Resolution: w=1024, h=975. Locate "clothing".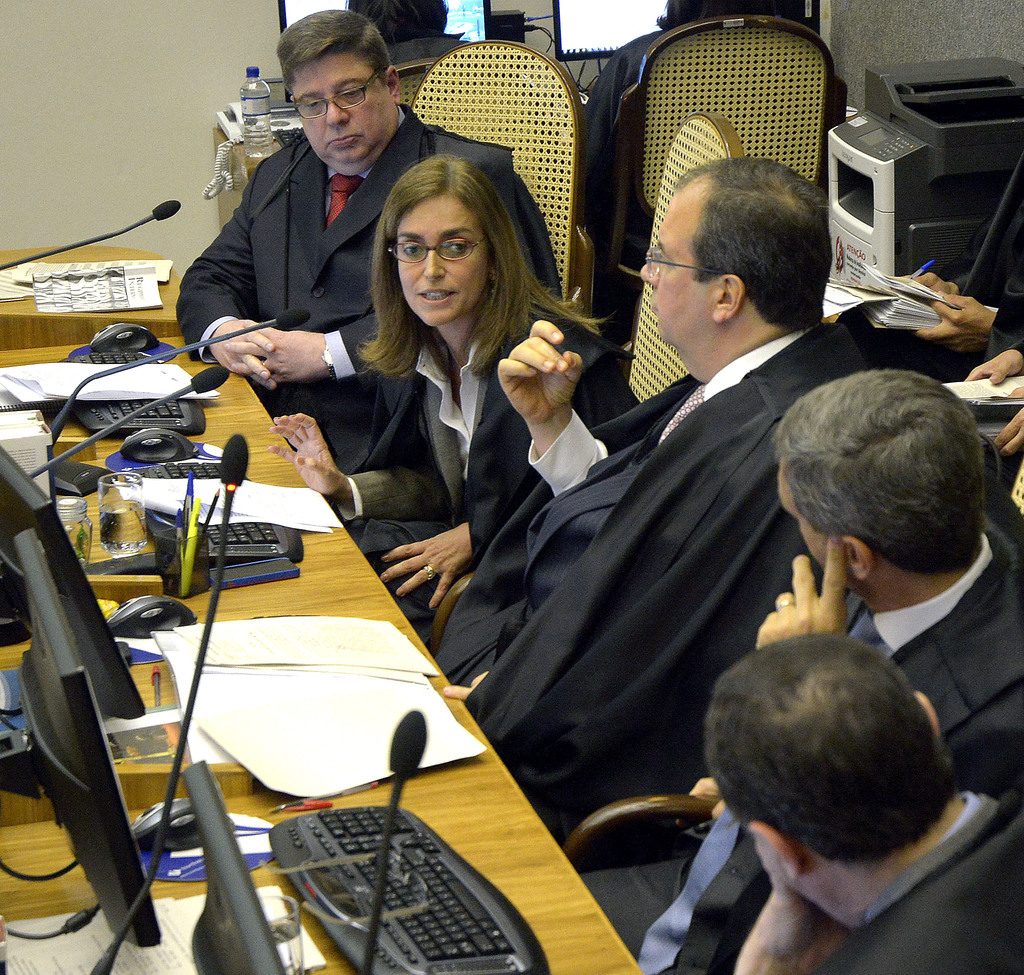
left=435, top=314, right=877, bottom=873.
